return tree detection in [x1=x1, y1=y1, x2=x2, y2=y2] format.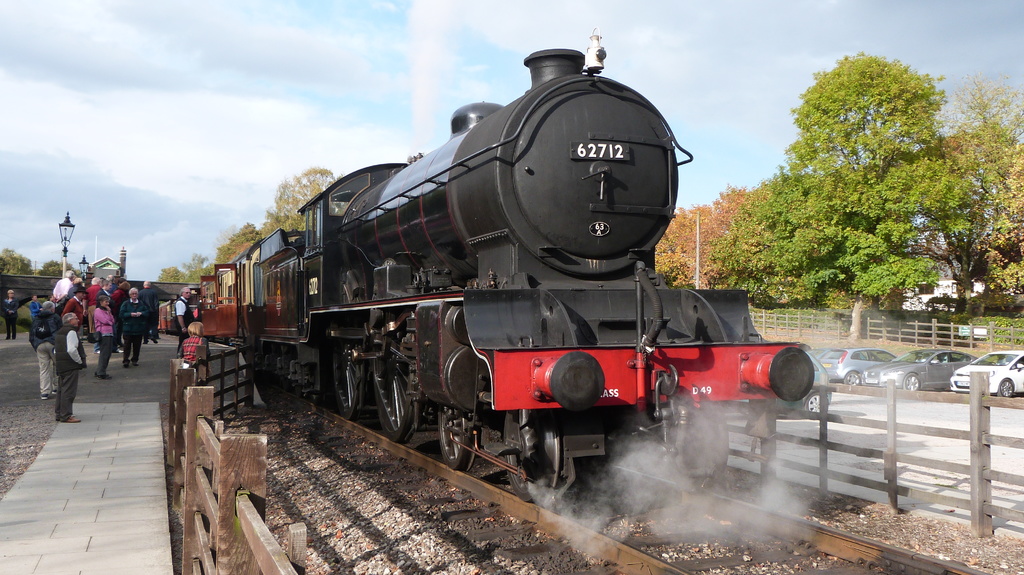
[x1=664, y1=167, x2=781, y2=281].
